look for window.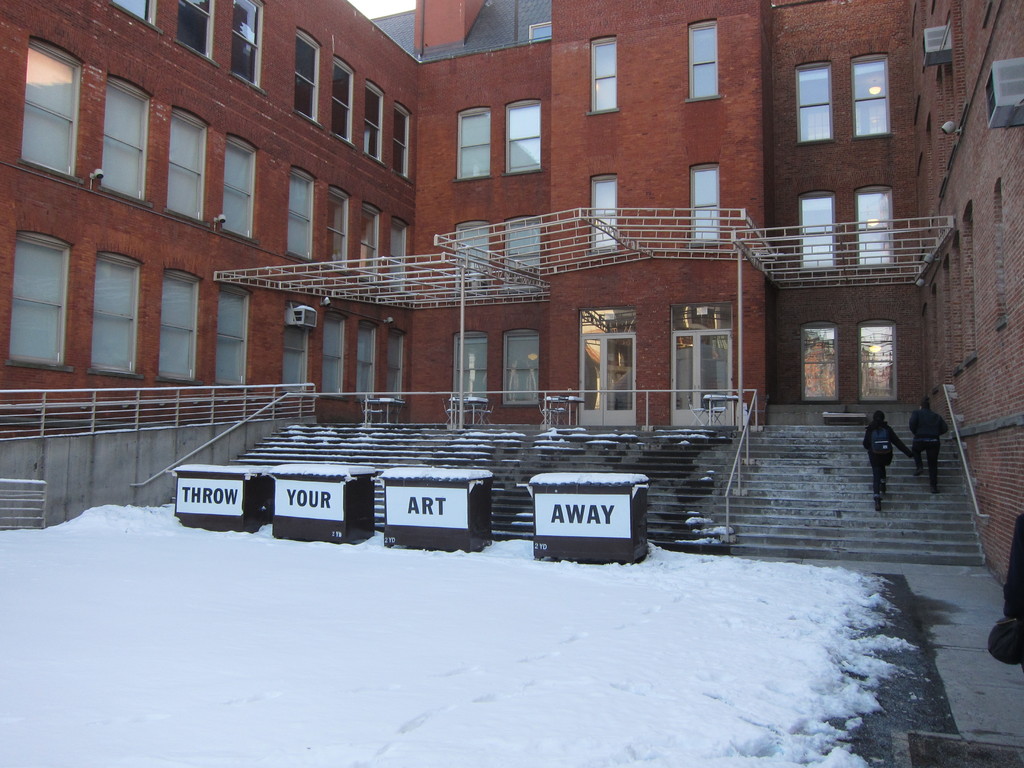
Found: (left=799, top=193, right=832, bottom=273).
